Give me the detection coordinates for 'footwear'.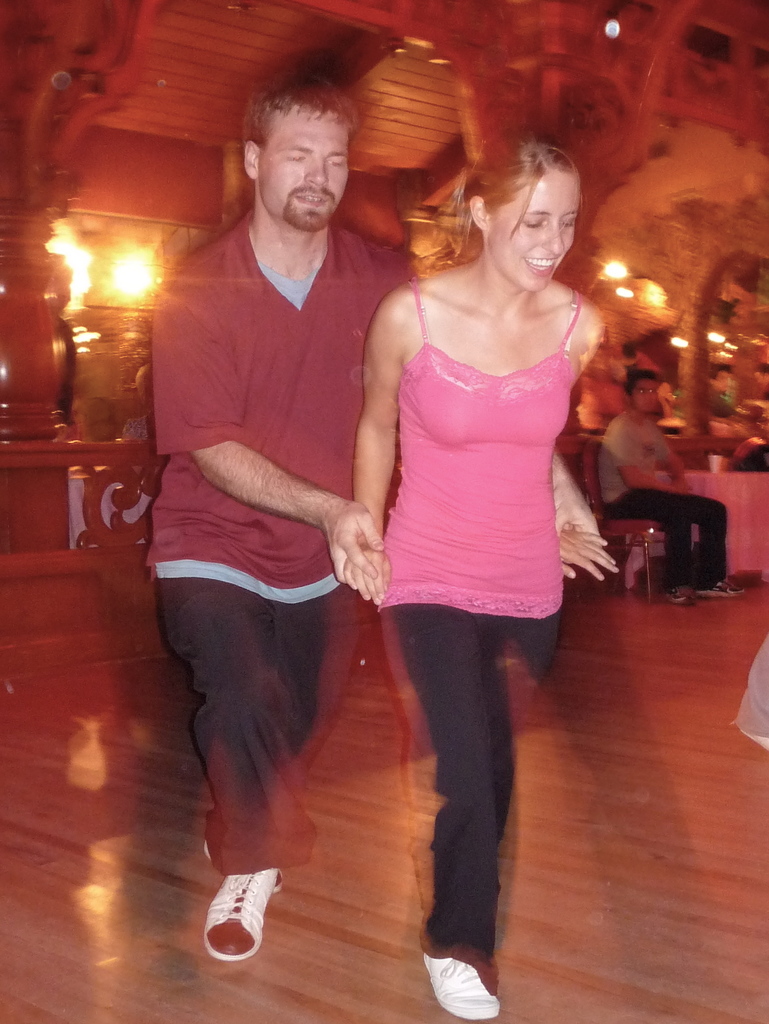
select_region(696, 582, 743, 596).
